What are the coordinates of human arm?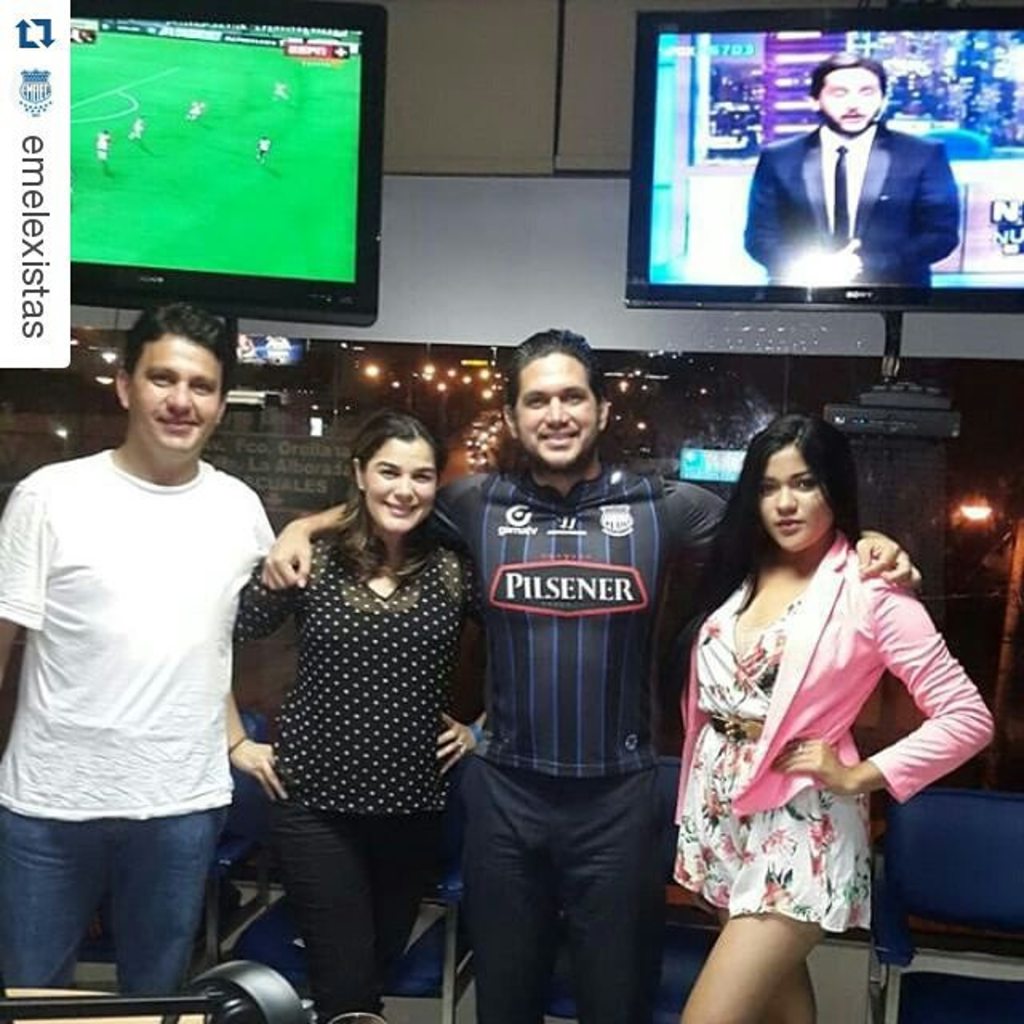
<region>830, 141, 957, 278</region>.
